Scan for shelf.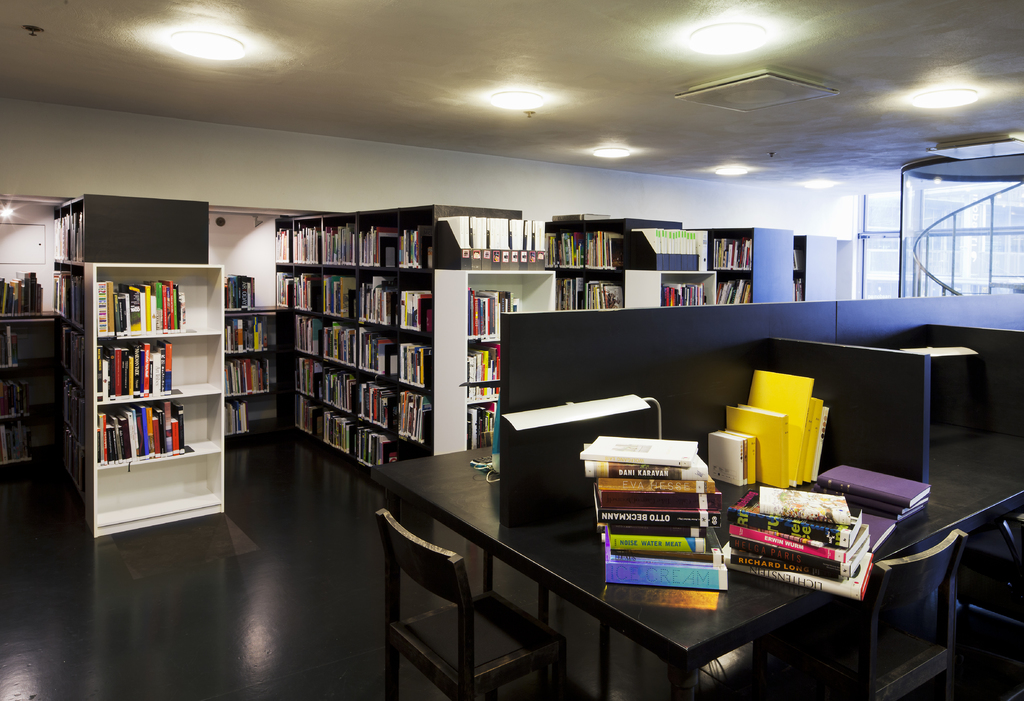
Scan result: bbox=[394, 275, 436, 334].
